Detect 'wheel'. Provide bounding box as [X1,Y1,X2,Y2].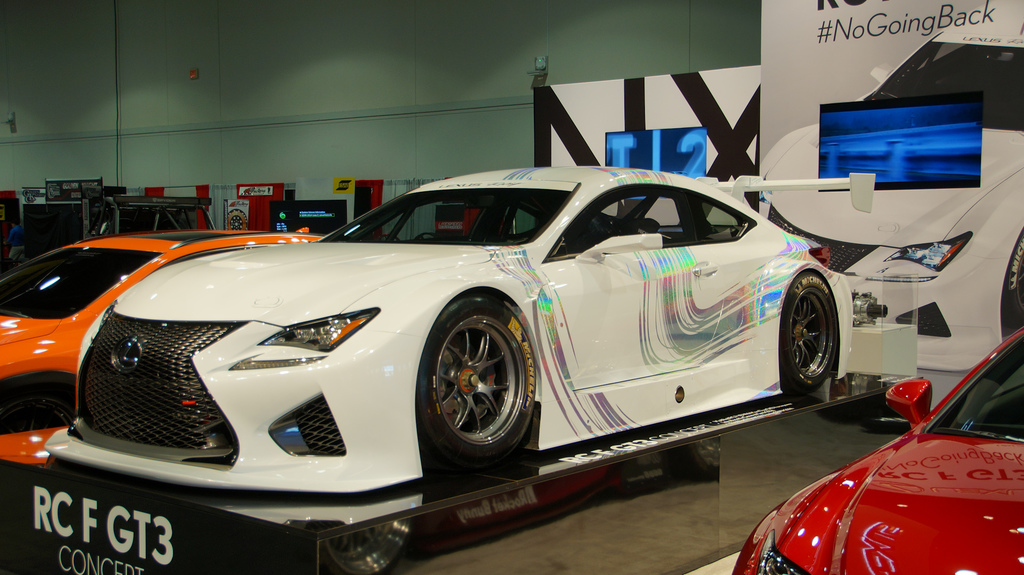
[789,270,847,405].
